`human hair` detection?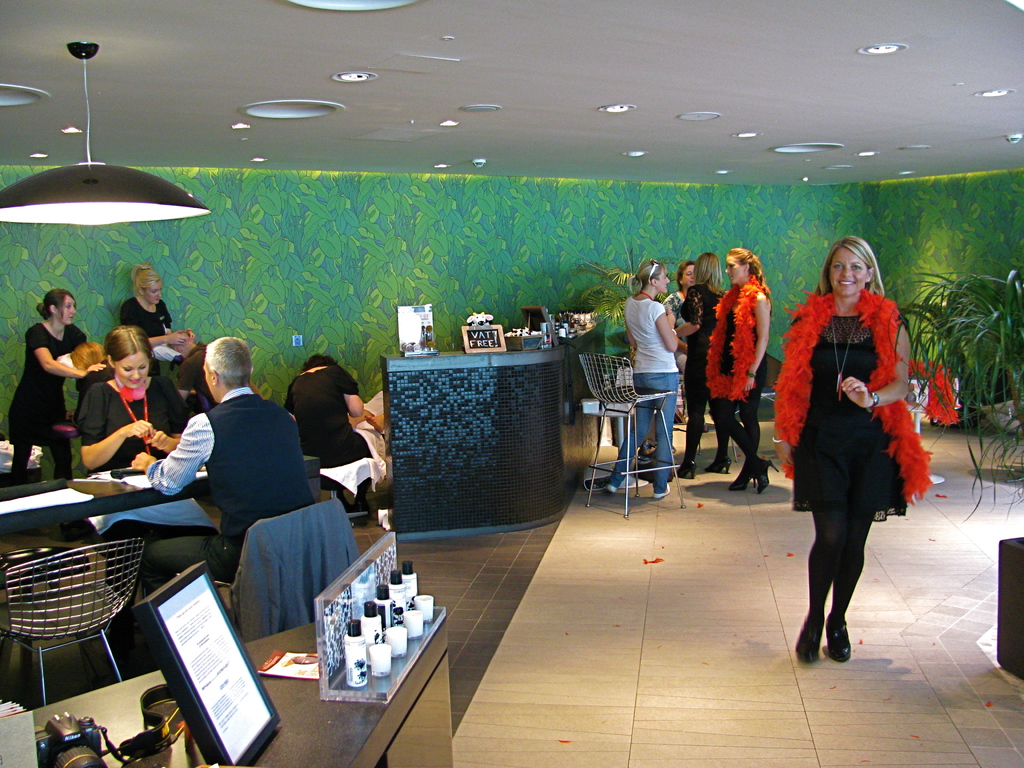
x1=628 y1=260 x2=668 y2=294
